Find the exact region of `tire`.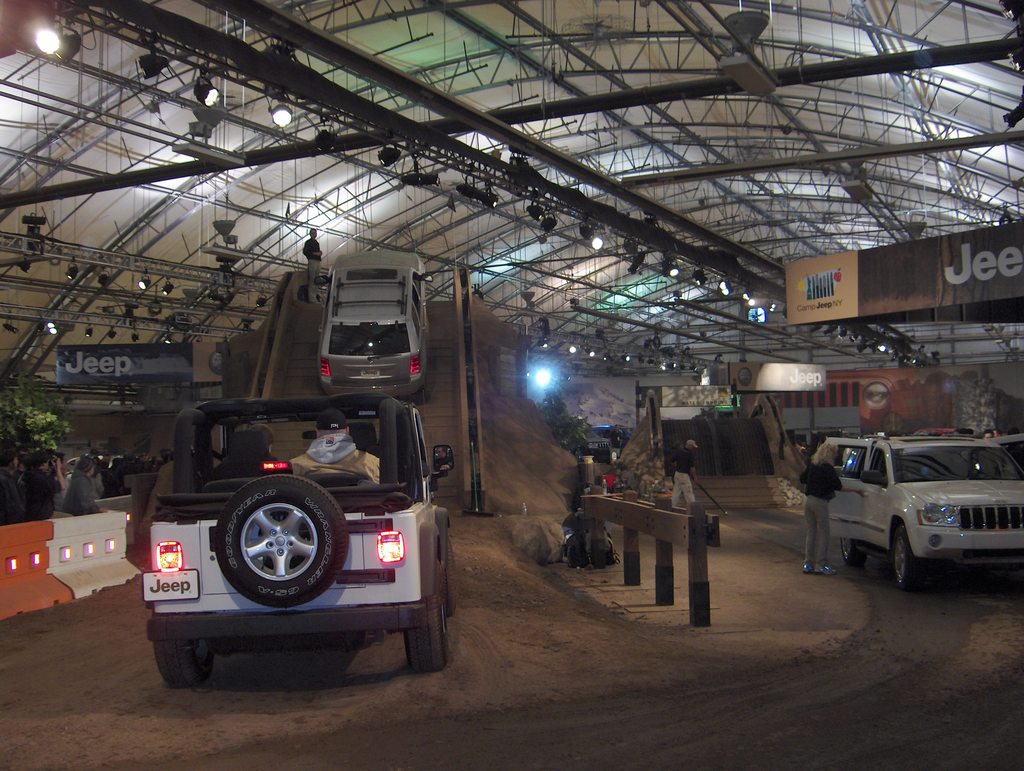
Exact region: [154,643,216,683].
